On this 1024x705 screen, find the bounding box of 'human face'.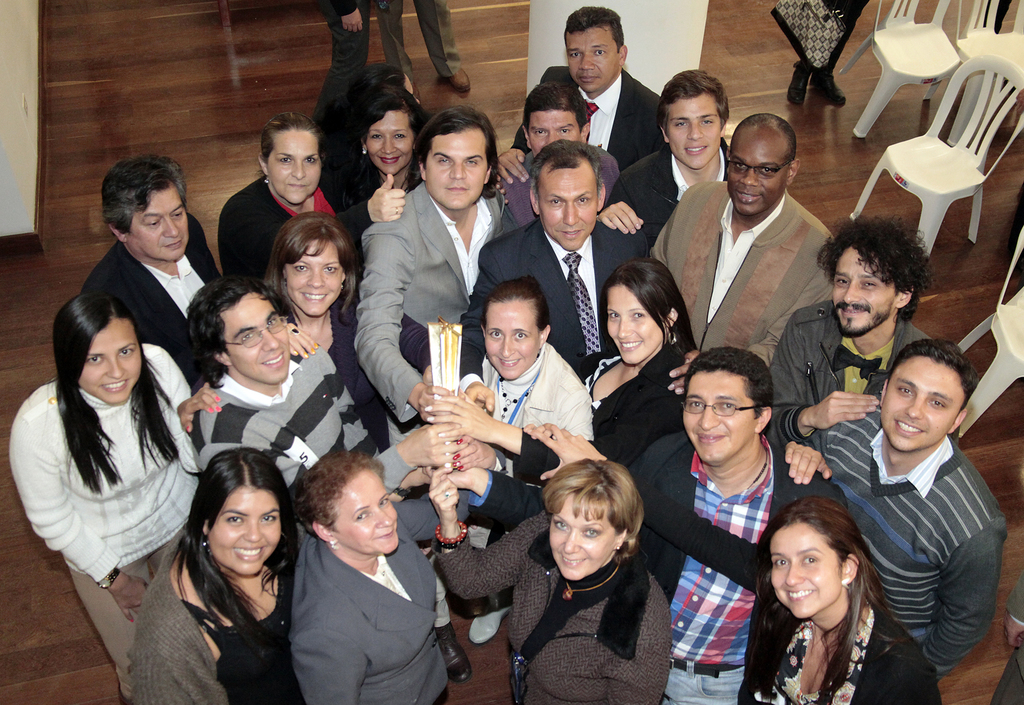
Bounding box: {"left": 528, "top": 110, "right": 580, "bottom": 157}.
